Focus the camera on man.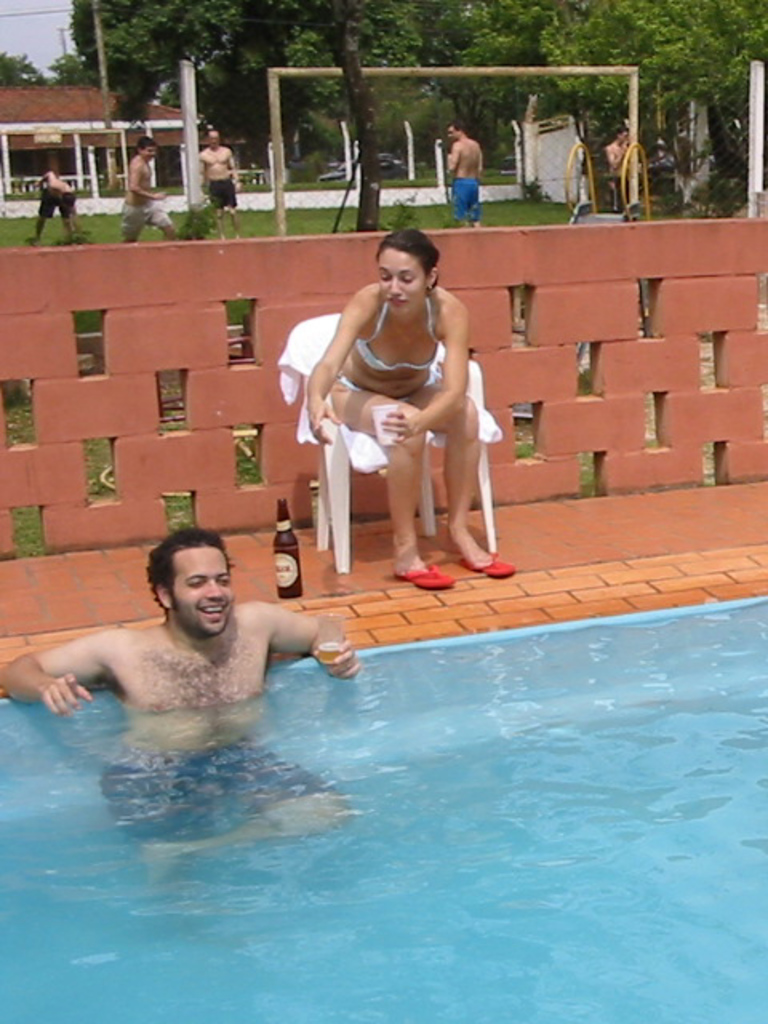
Focus region: (left=597, top=130, right=640, bottom=206).
